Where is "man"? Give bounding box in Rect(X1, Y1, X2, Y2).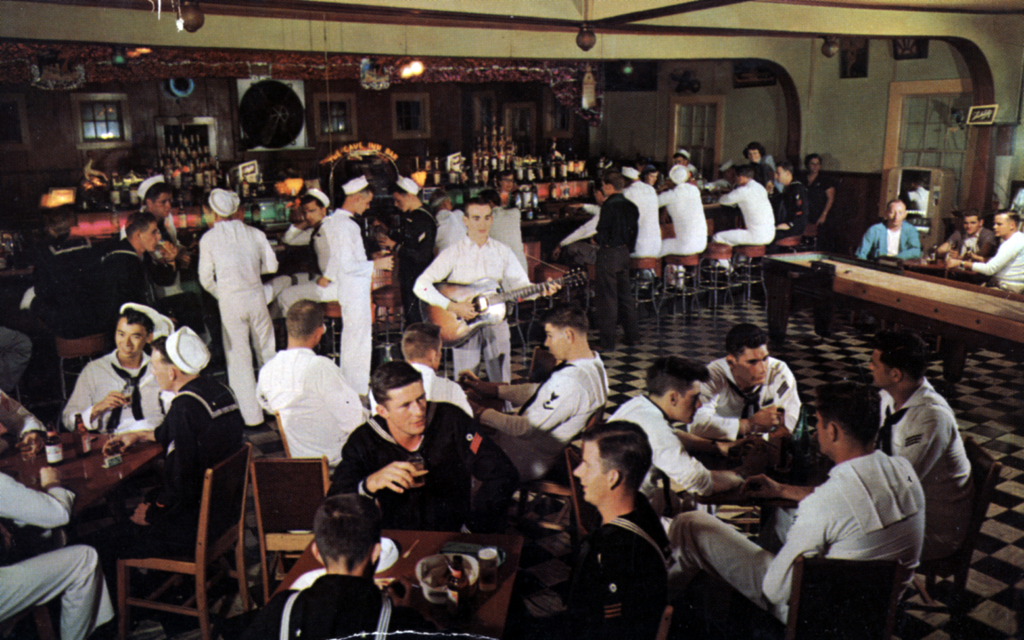
Rect(330, 172, 392, 402).
